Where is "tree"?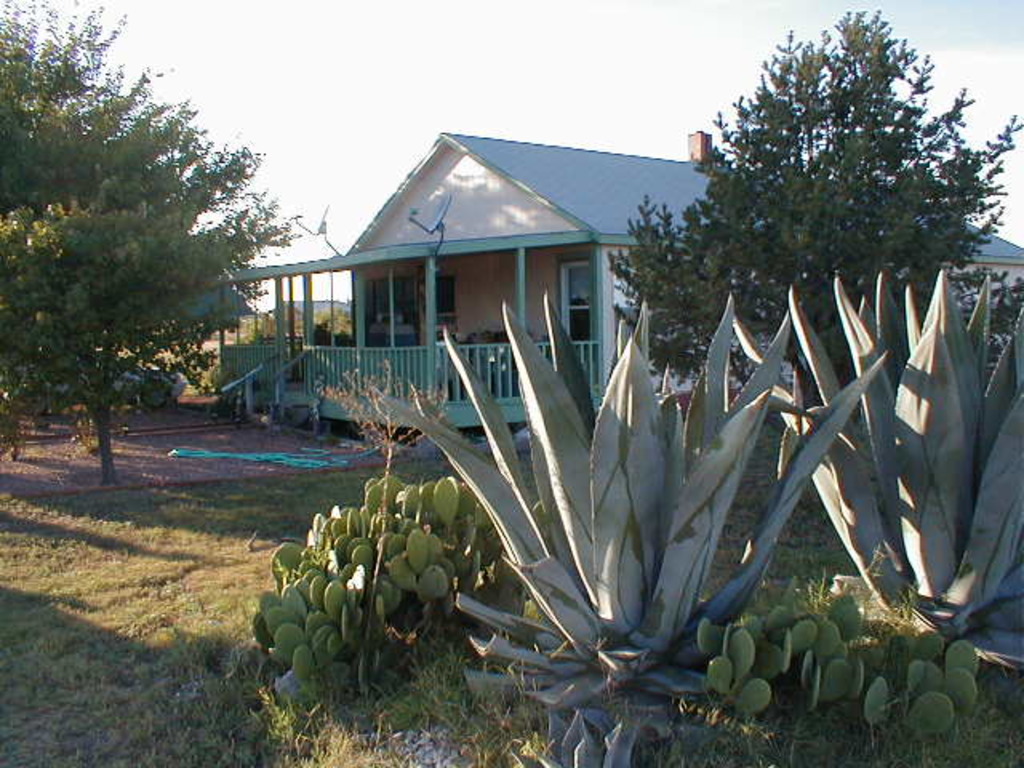
left=598, top=2, right=1022, bottom=411.
